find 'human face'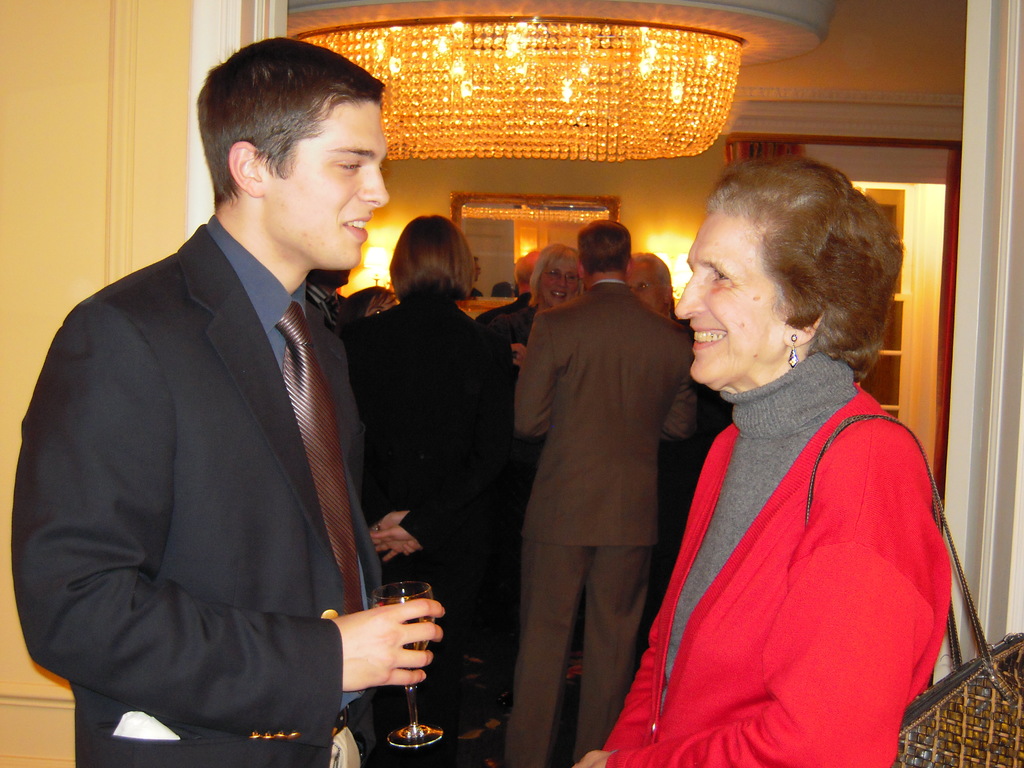
x1=273 y1=98 x2=393 y2=276
